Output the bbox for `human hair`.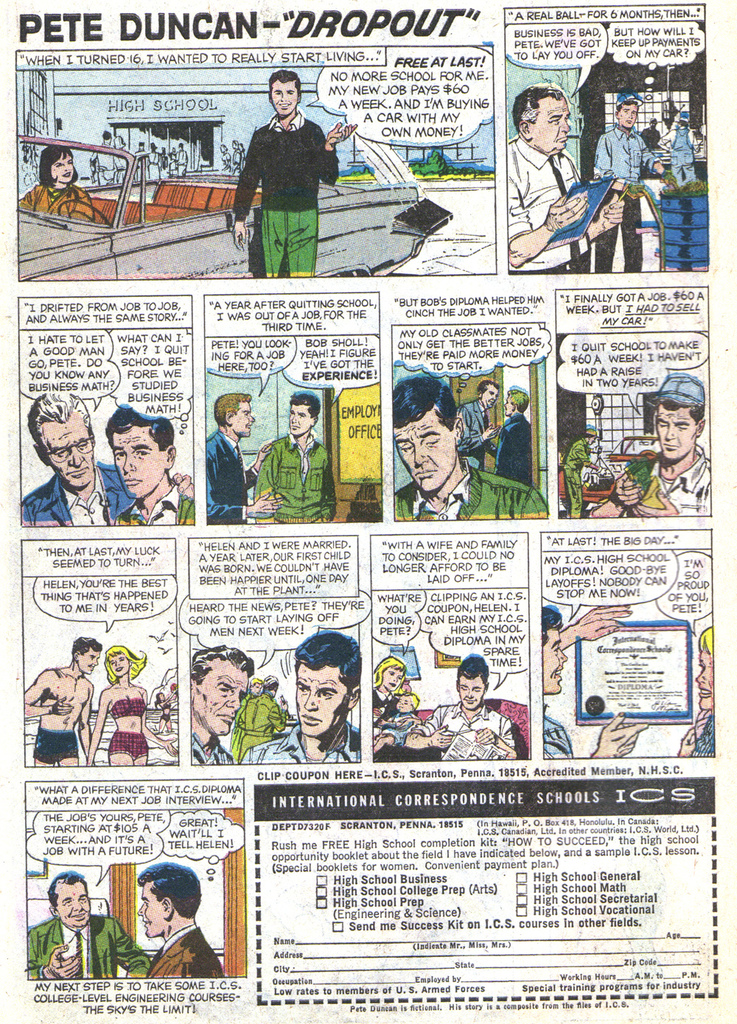
[x1=49, y1=869, x2=88, y2=918].
